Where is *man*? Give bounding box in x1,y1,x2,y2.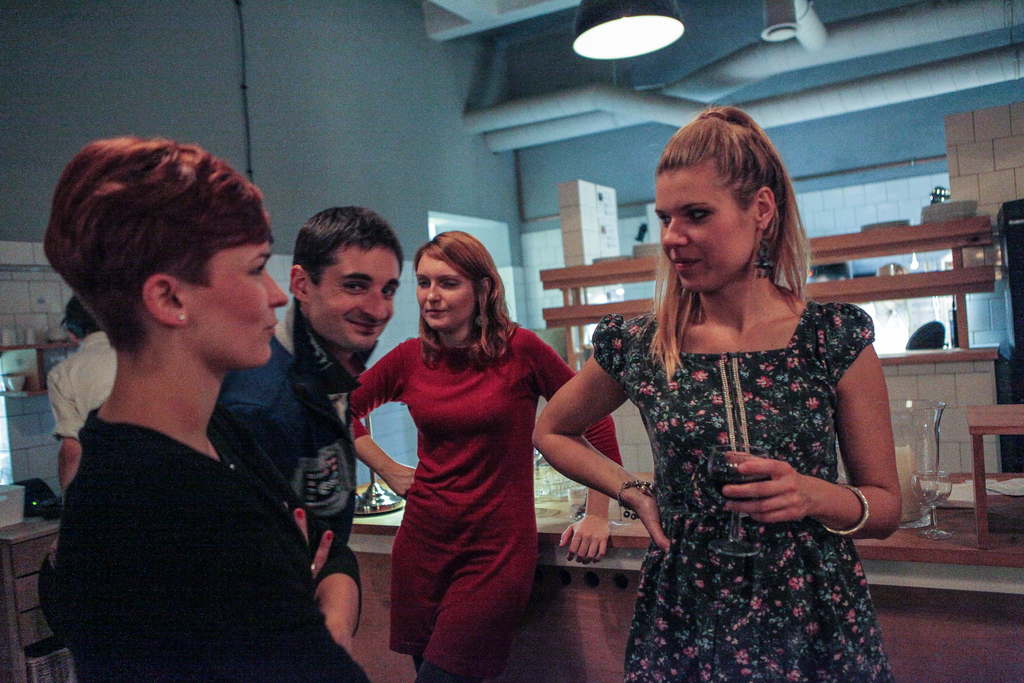
44,292,125,491.
